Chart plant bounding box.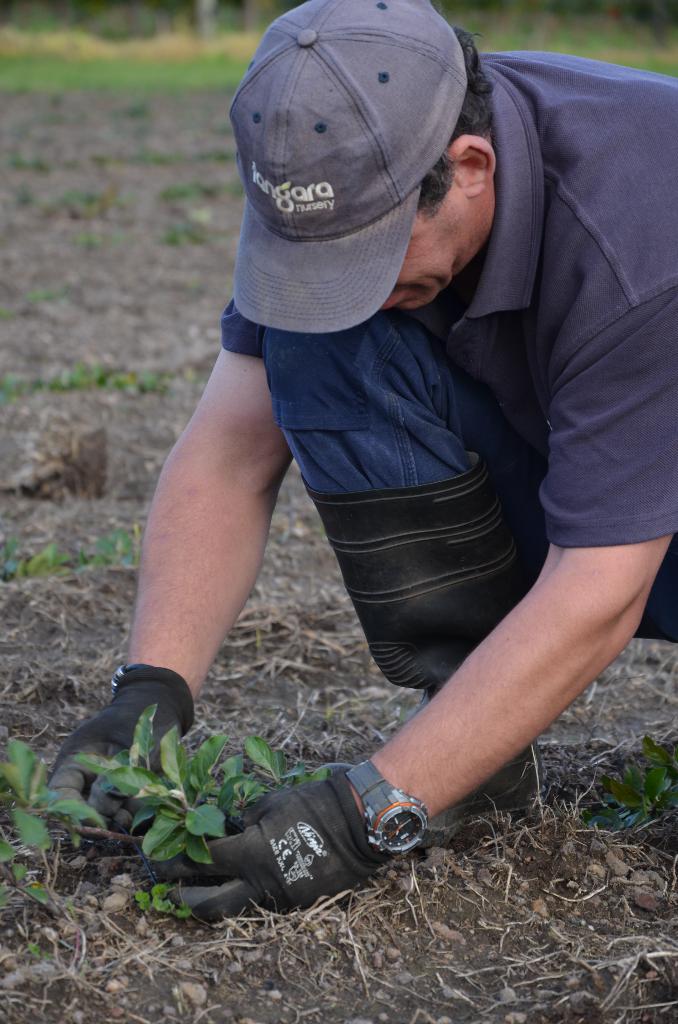
Charted: bbox(6, 155, 45, 165).
